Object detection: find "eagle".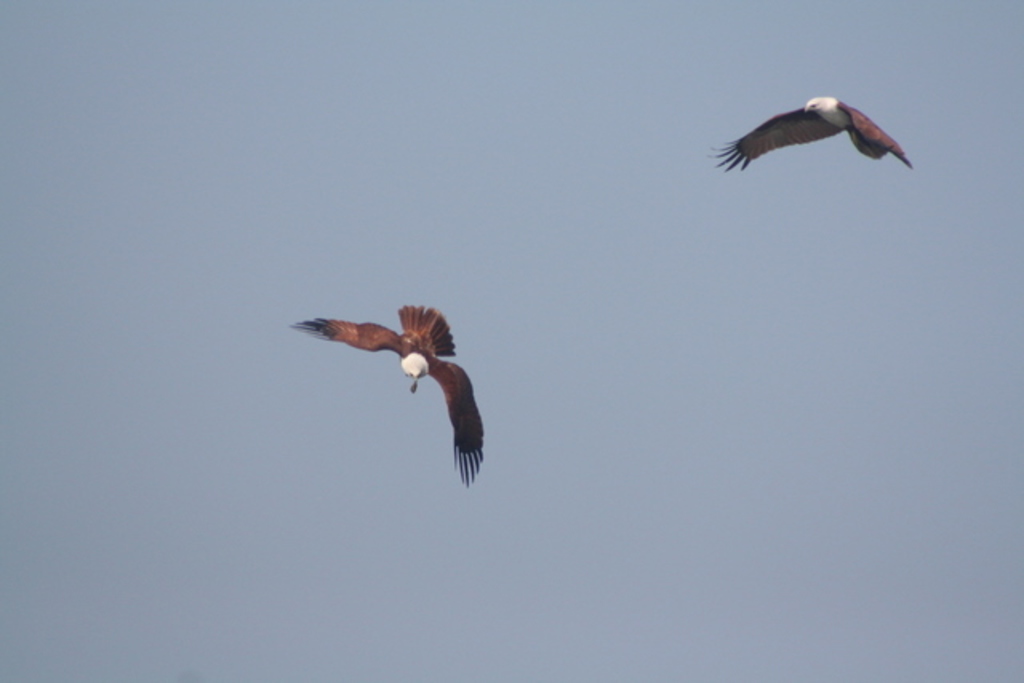
<region>288, 302, 490, 486</region>.
